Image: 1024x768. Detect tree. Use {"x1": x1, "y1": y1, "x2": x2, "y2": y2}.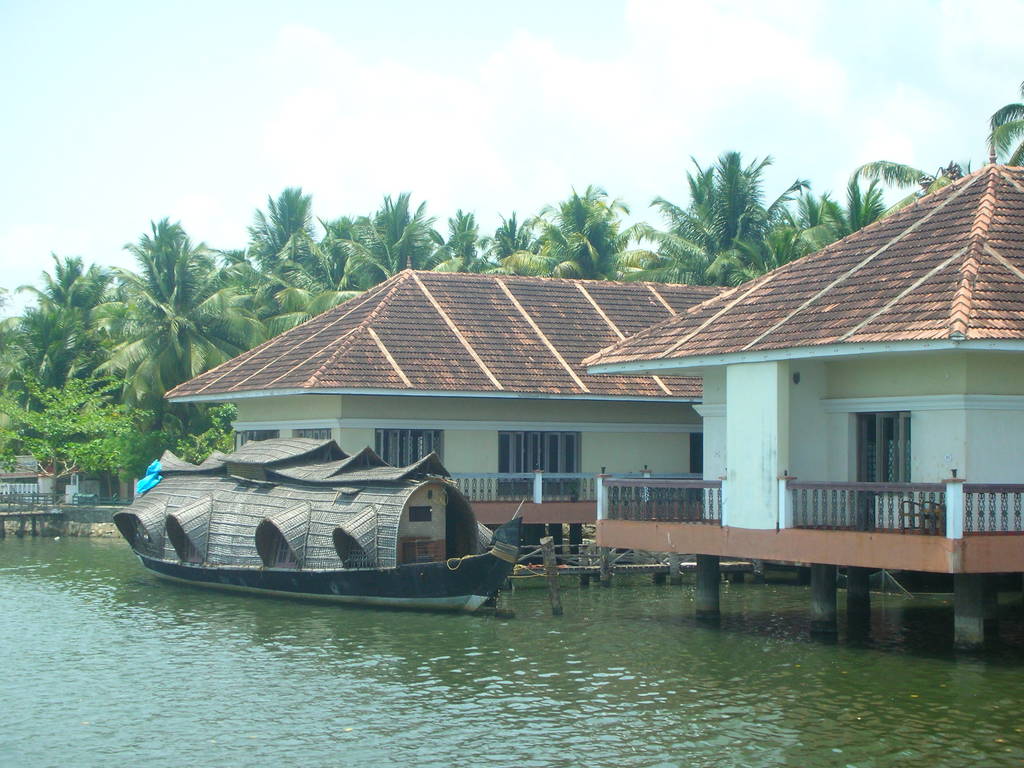
{"x1": 767, "y1": 183, "x2": 883, "y2": 264}.
